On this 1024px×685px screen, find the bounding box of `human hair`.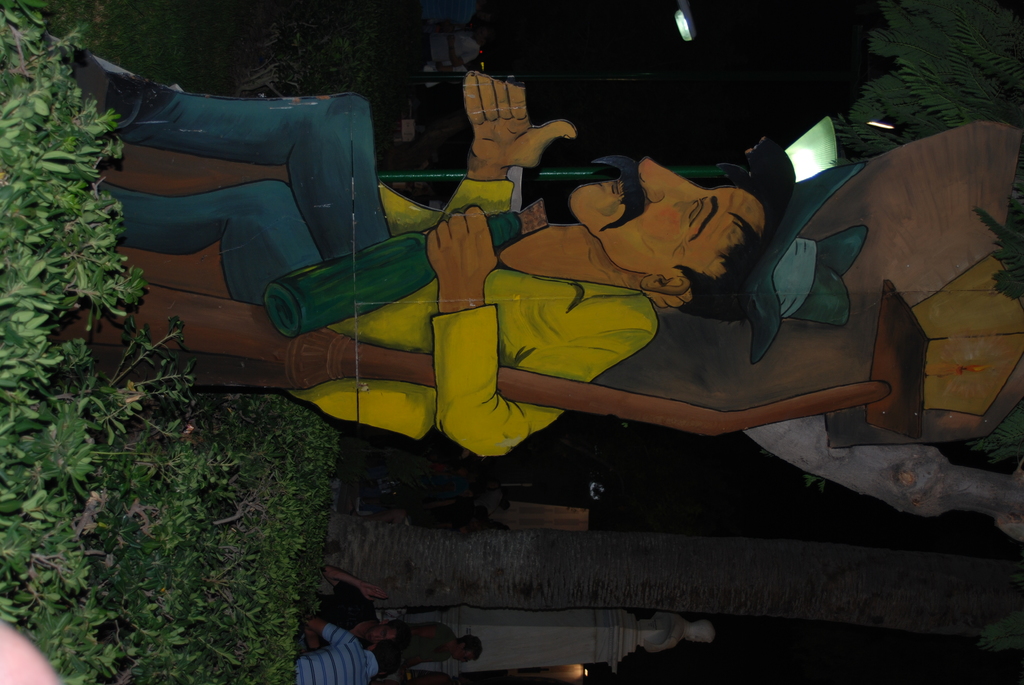
Bounding box: (671,193,756,327).
